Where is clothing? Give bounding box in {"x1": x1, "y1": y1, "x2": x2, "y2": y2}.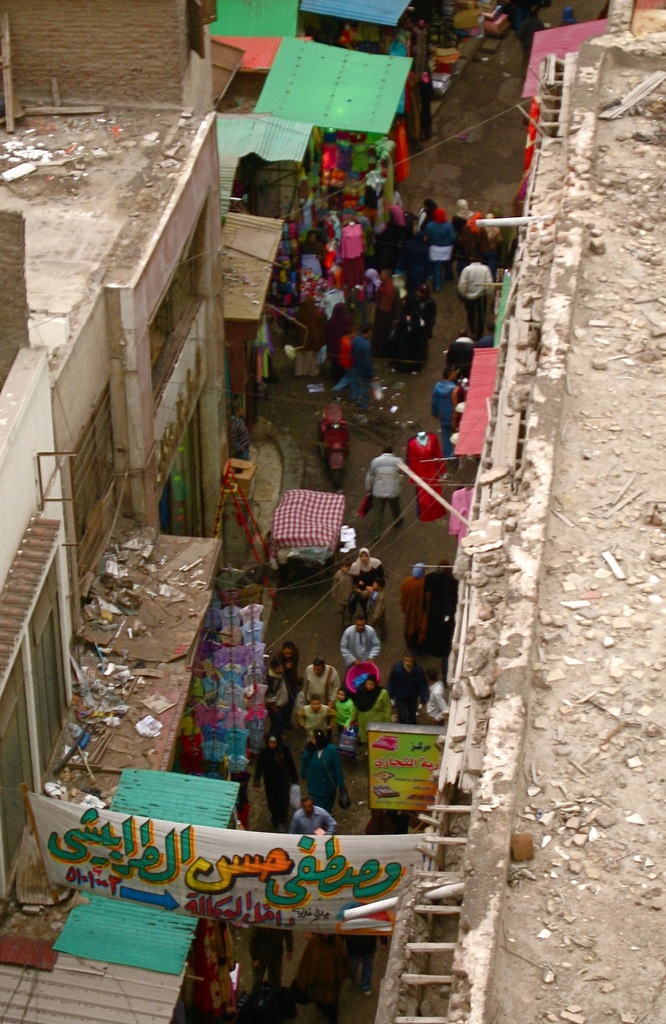
{"x1": 399, "y1": 564, "x2": 423, "y2": 644}.
